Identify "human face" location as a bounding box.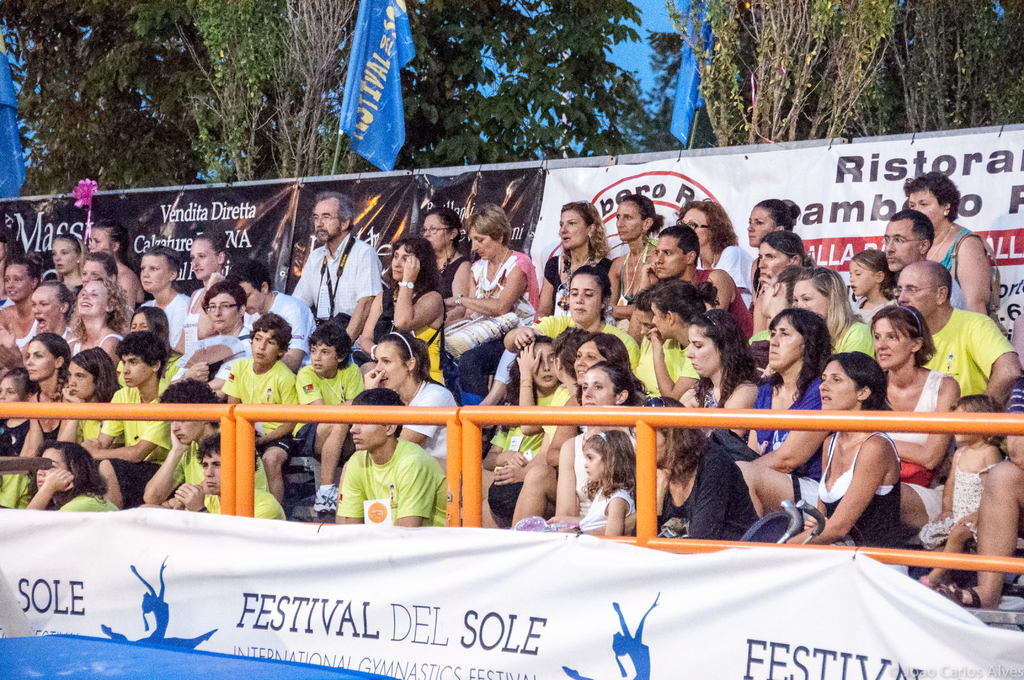
(32, 286, 61, 325).
